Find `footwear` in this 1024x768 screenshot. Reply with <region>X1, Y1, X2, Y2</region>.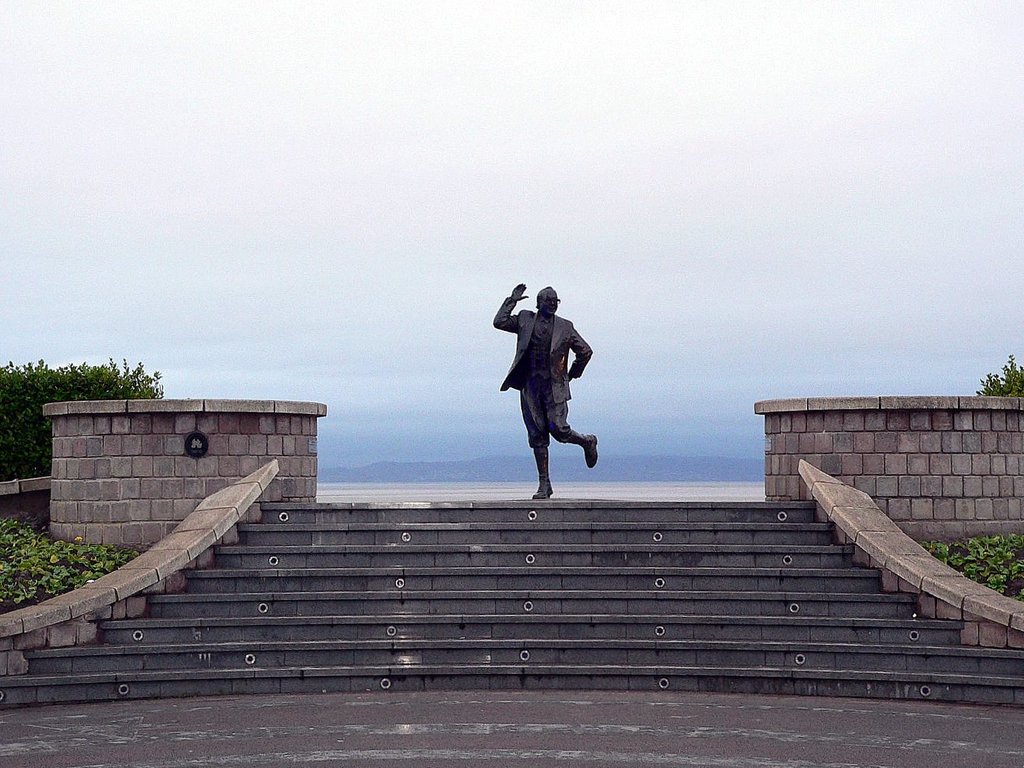
<region>581, 435, 602, 468</region>.
